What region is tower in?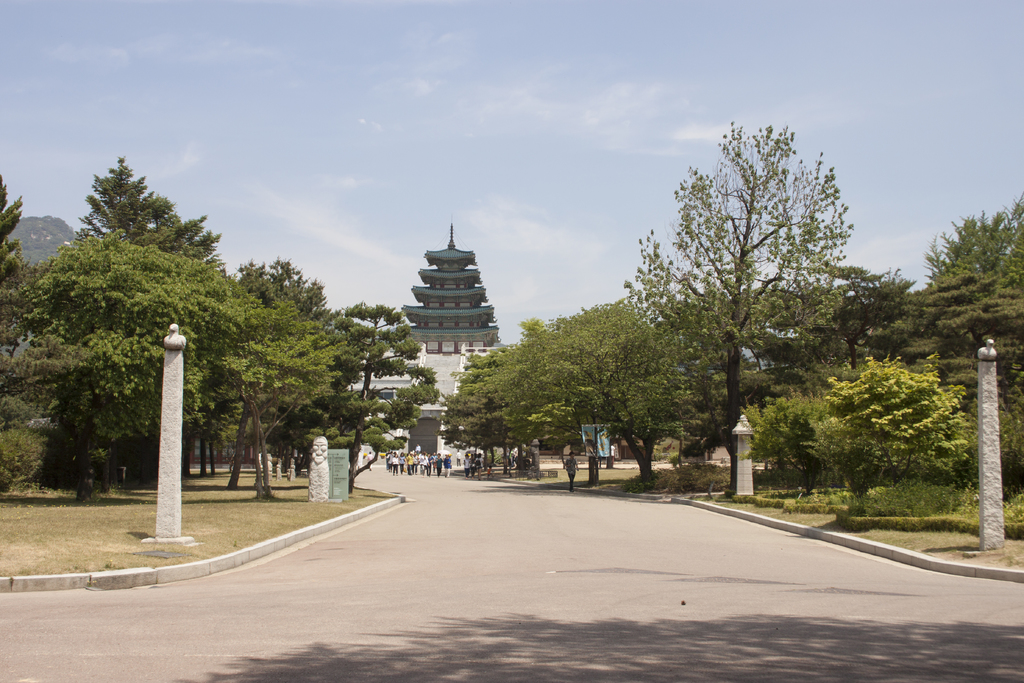
394:220:504:369.
